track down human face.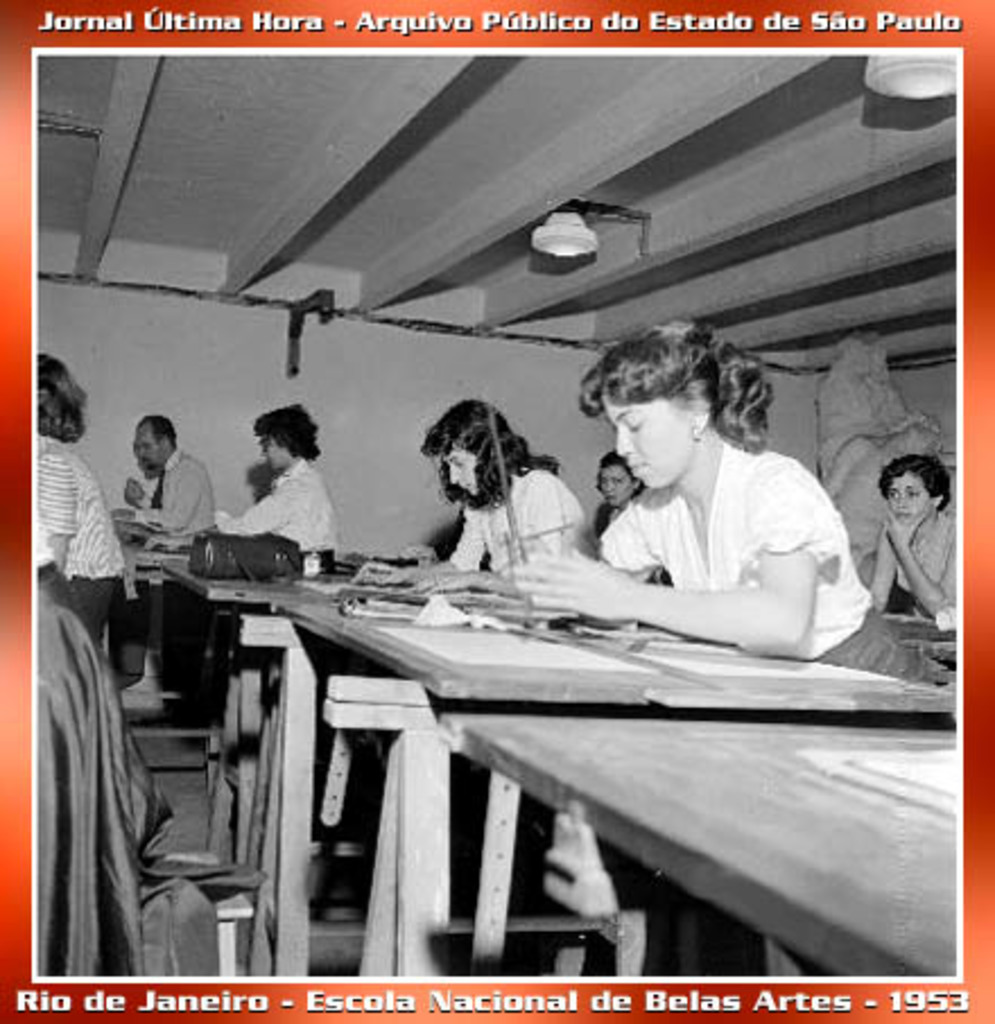
Tracked to (597, 466, 635, 506).
